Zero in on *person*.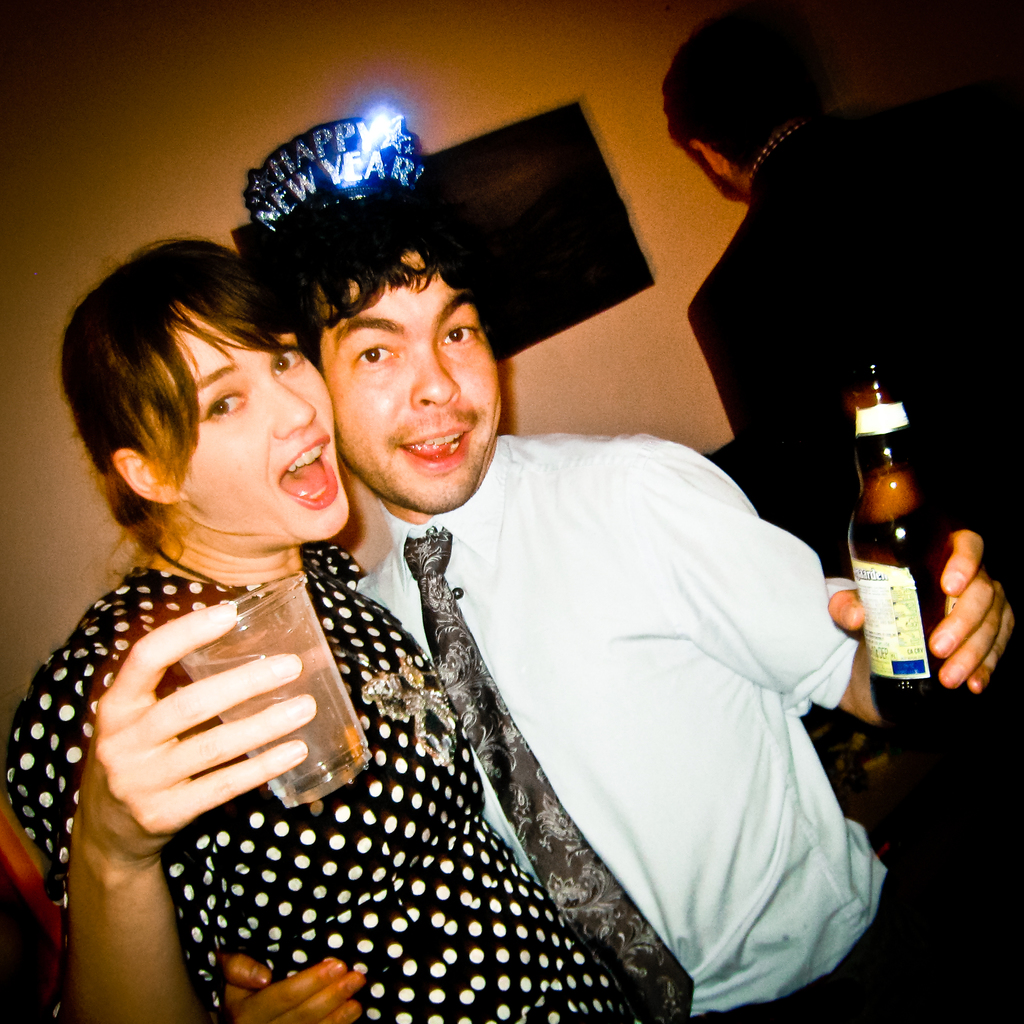
Zeroed in: box(660, 3, 1020, 1021).
